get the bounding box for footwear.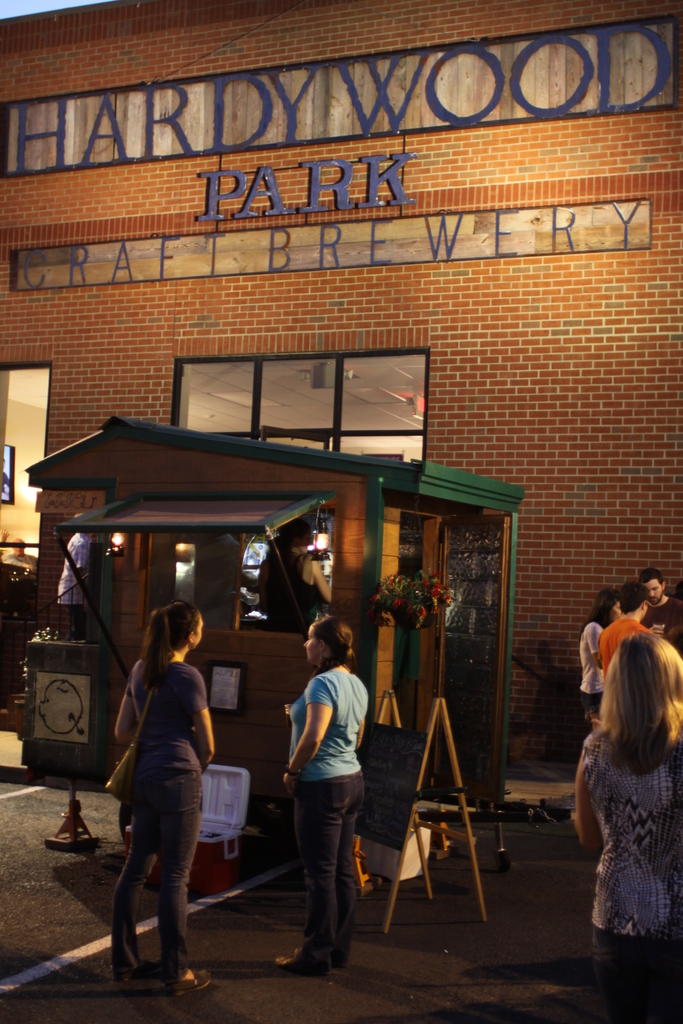
BBox(168, 966, 211, 1000).
